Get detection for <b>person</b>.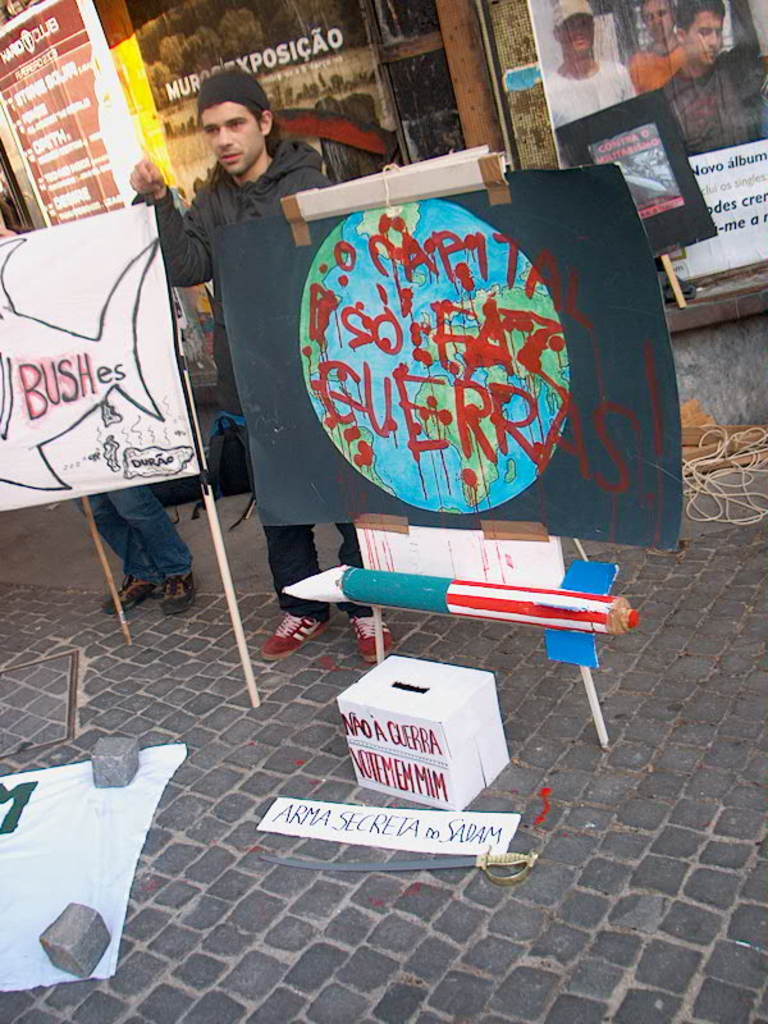
Detection: x1=646, y1=0, x2=767, y2=154.
